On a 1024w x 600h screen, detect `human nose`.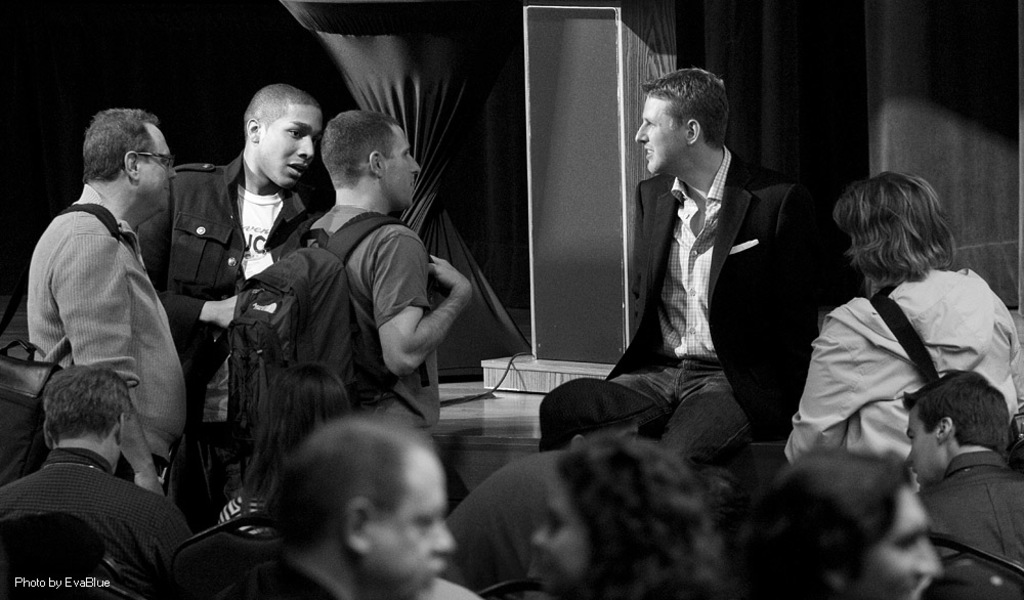
box=[637, 121, 648, 143].
